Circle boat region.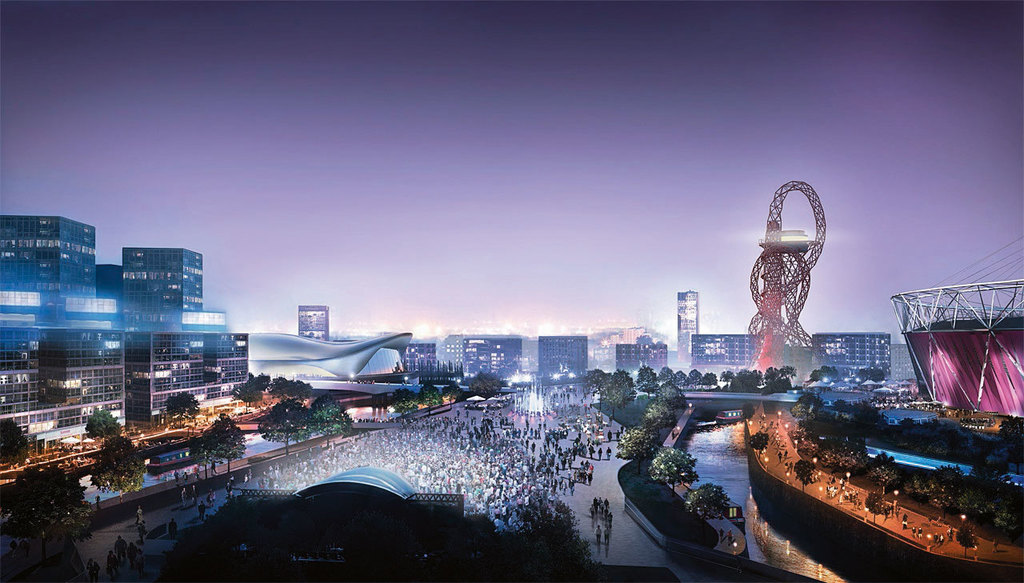
Region: detection(723, 501, 742, 534).
